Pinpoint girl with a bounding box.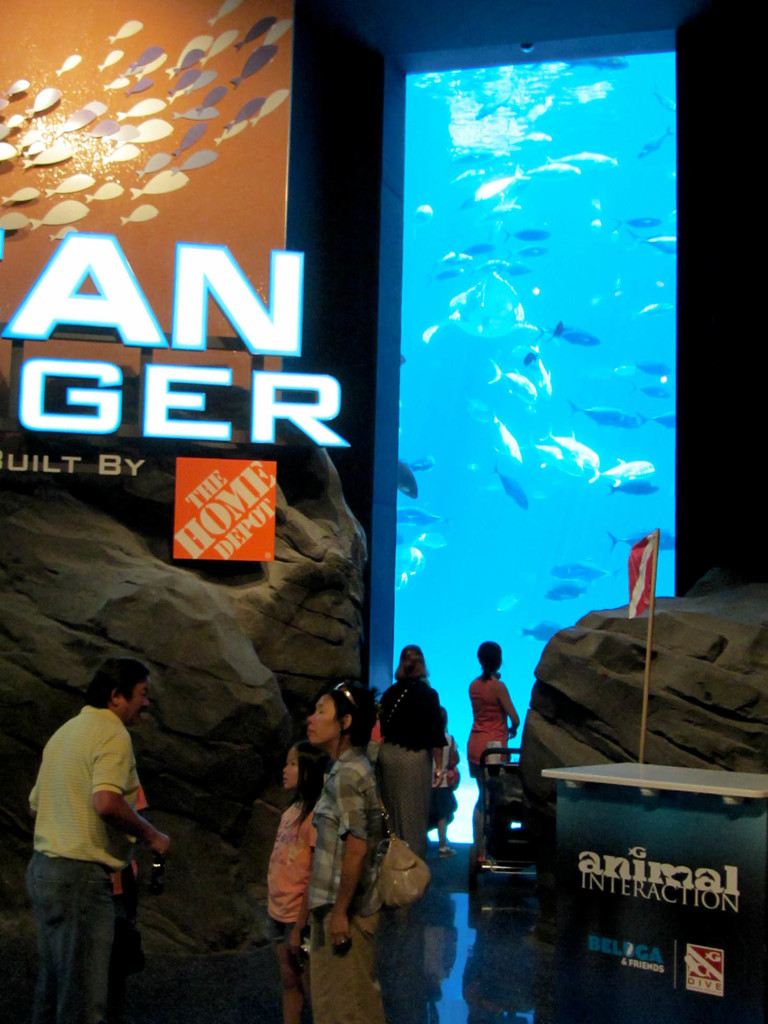
268:739:322:1023.
